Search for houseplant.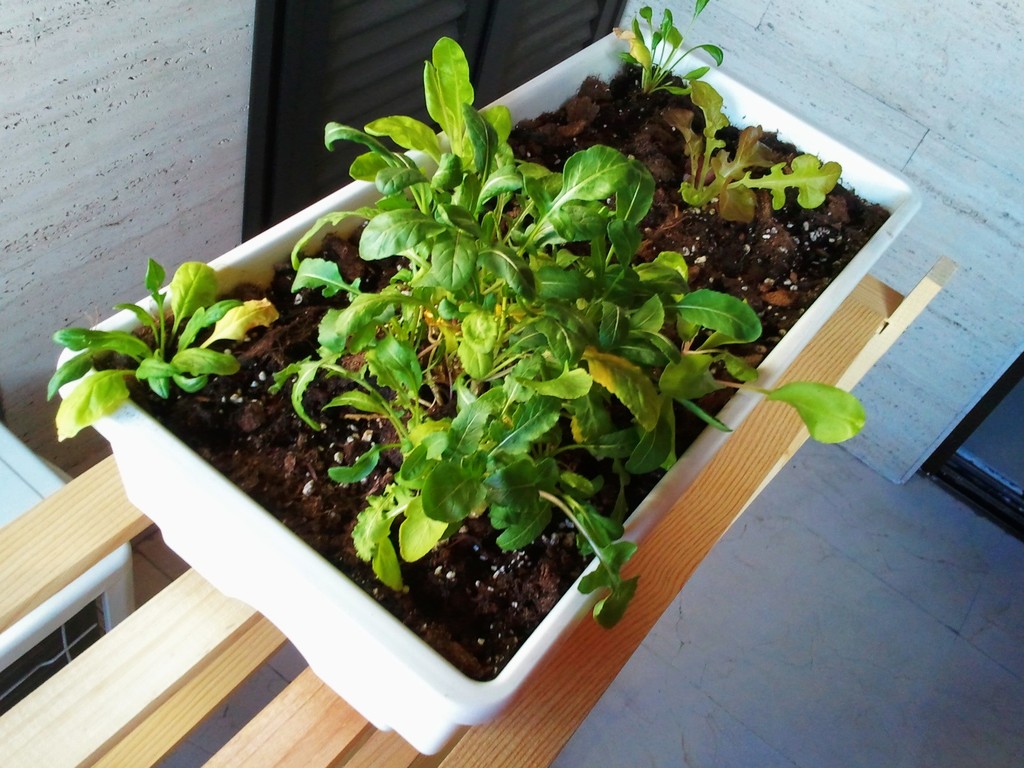
Found at Rect(47, 0, 921, 752).
